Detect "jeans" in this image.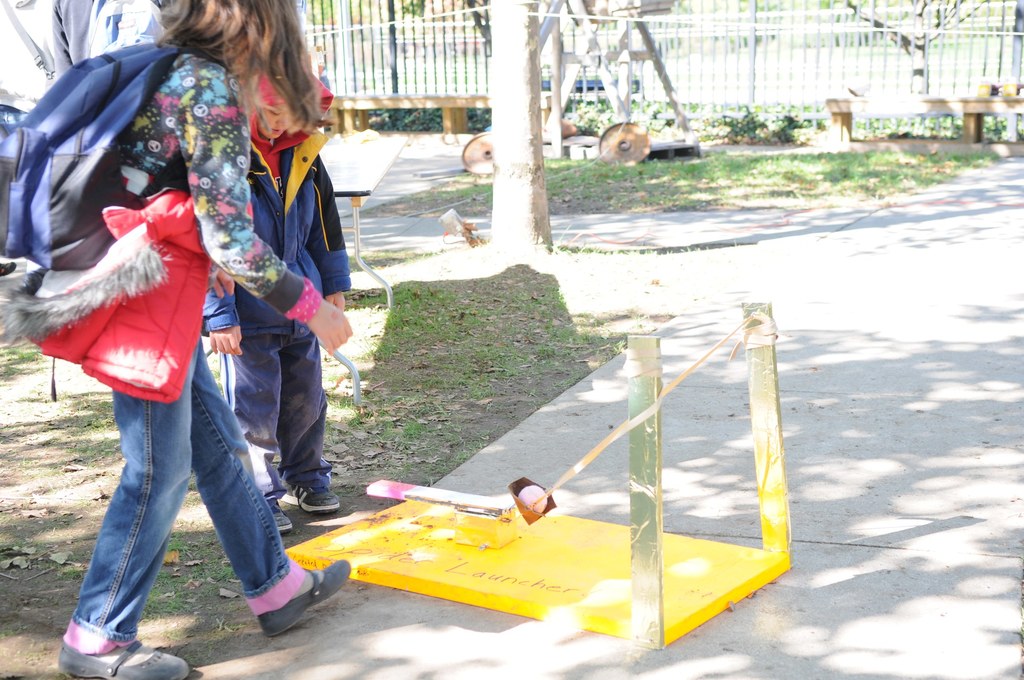
Detection: detection(53, 371, 305, 642).
